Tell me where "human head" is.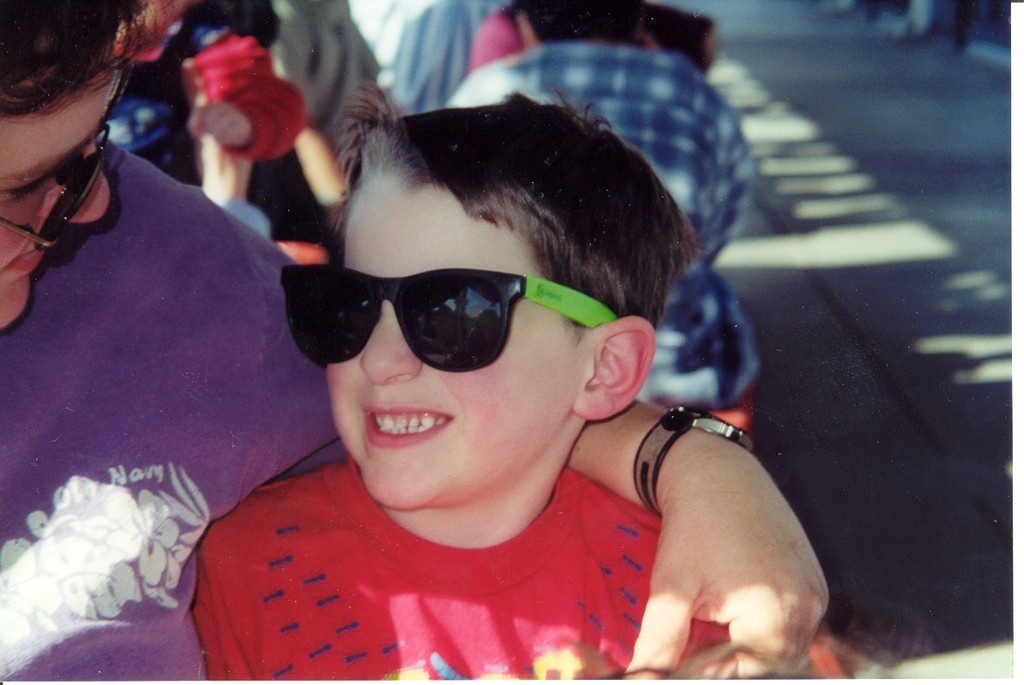
"human head" is at bbox=(267, 128, 654, 506).
